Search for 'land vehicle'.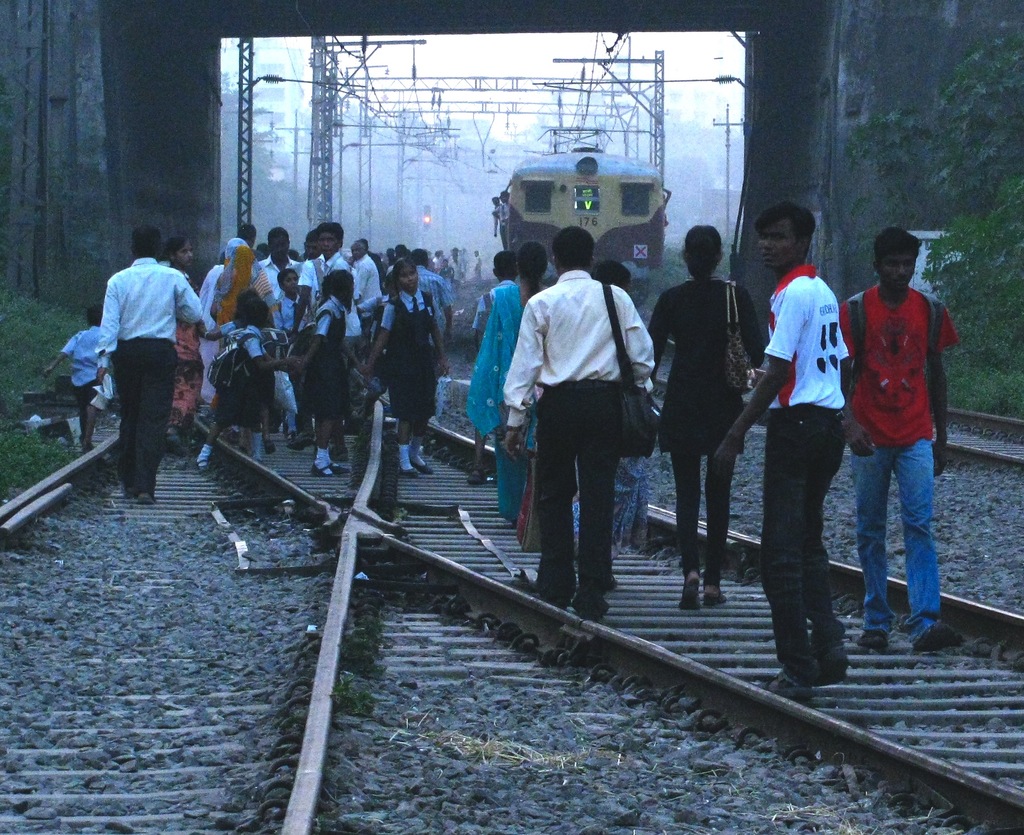
Found at x1=500, y1=129, x2=663, y2=306.
